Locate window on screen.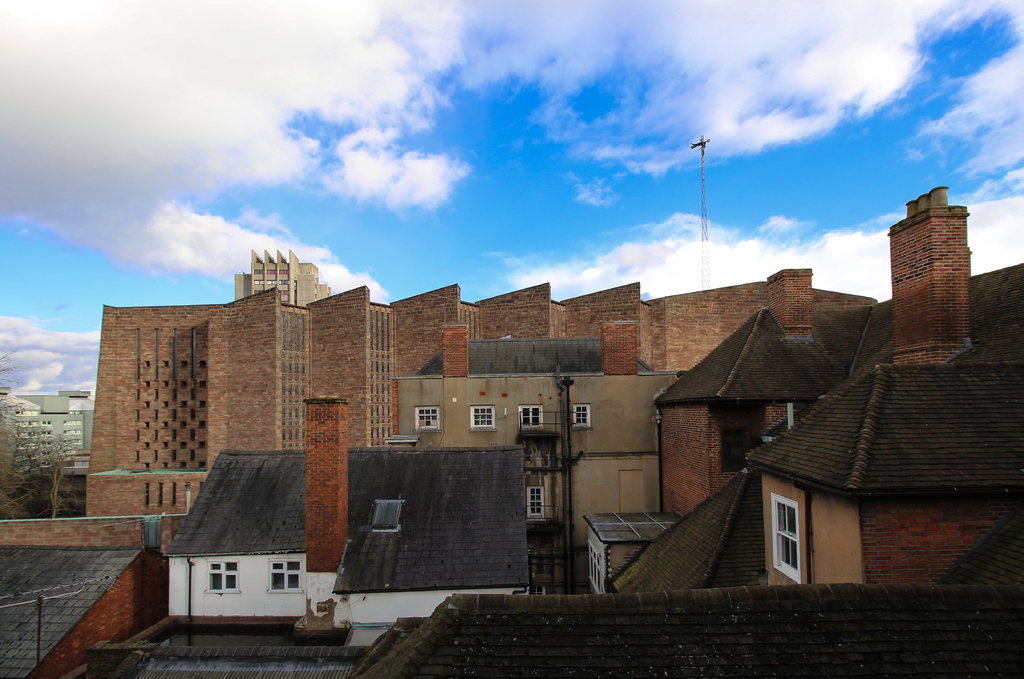
On screen at (x1=200, y1=358, x2=206, y2=368).
